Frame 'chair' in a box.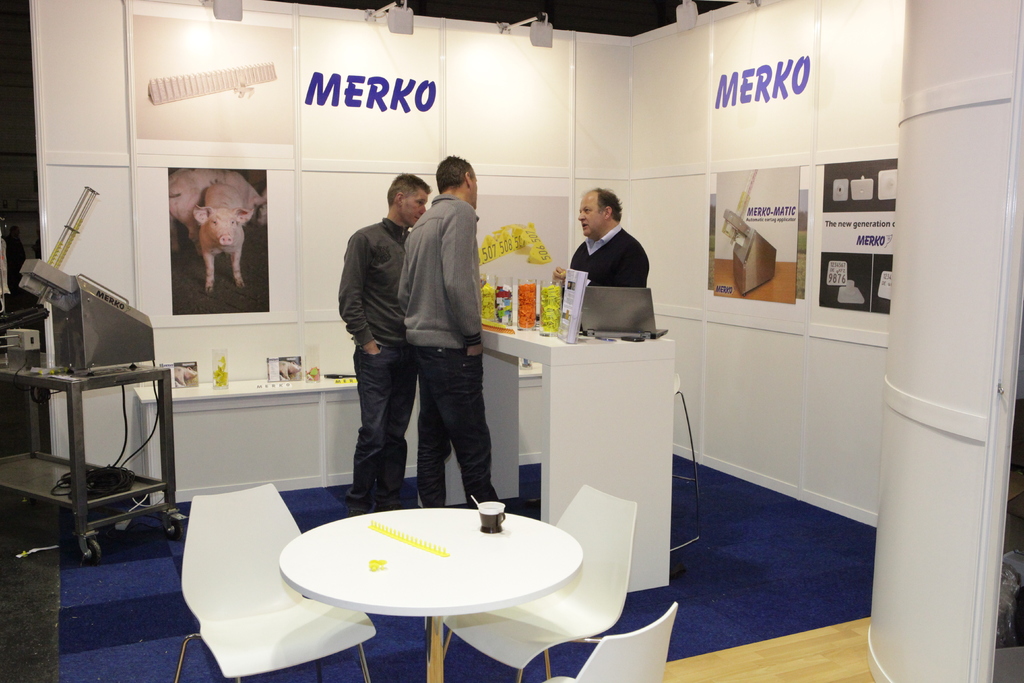
(439,484,640,682).
